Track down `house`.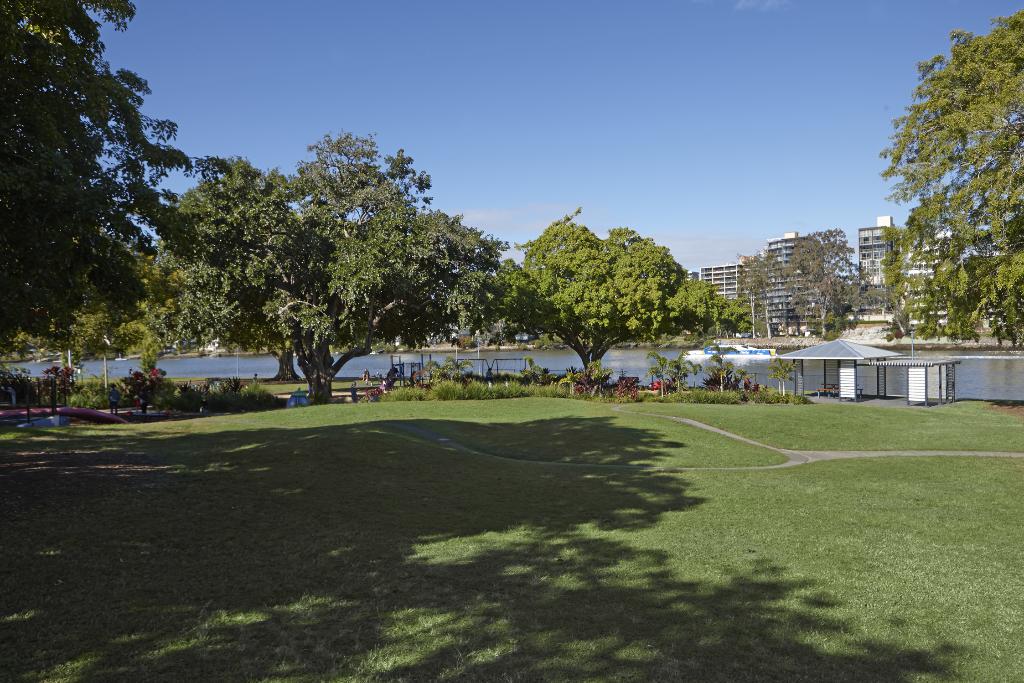
Tracked to [x1=894, y1=227, x2=961, y2=340].
